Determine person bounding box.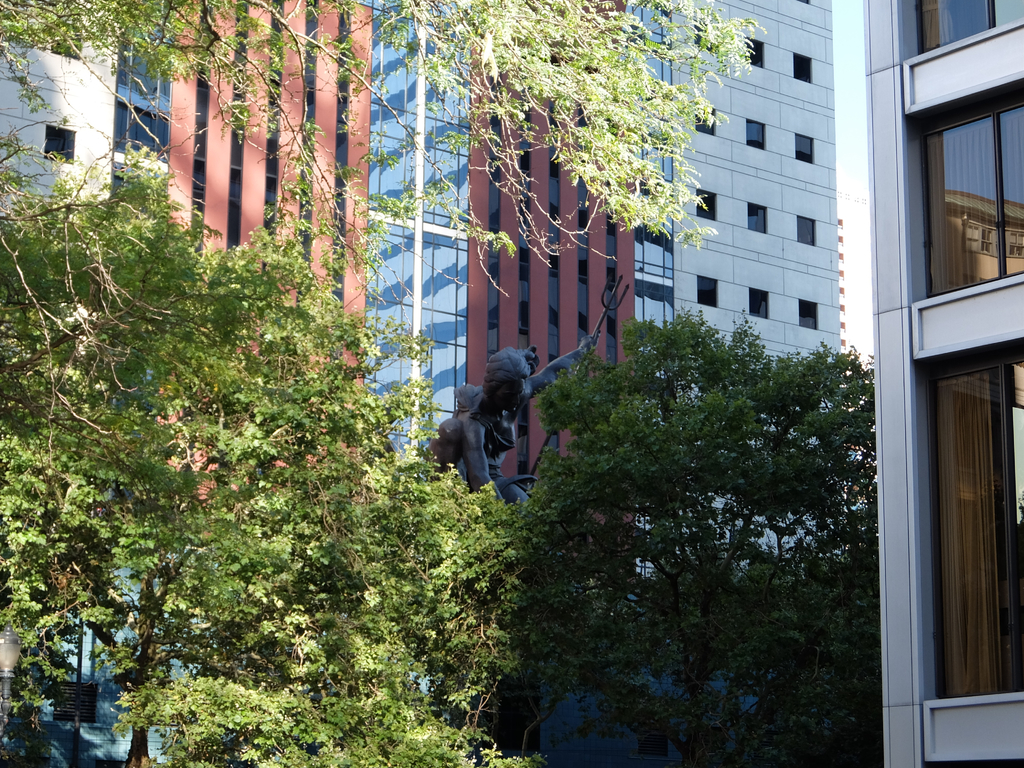
Determined: detection(426, 332, 593, 507).
